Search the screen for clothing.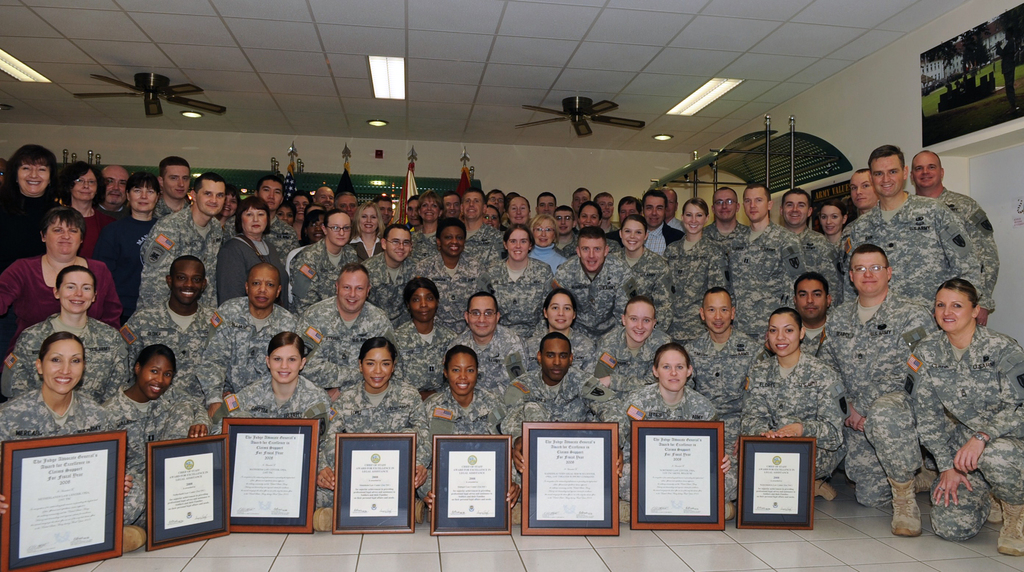
Found at x1=765, y1=215, x2=855, y2=316.
